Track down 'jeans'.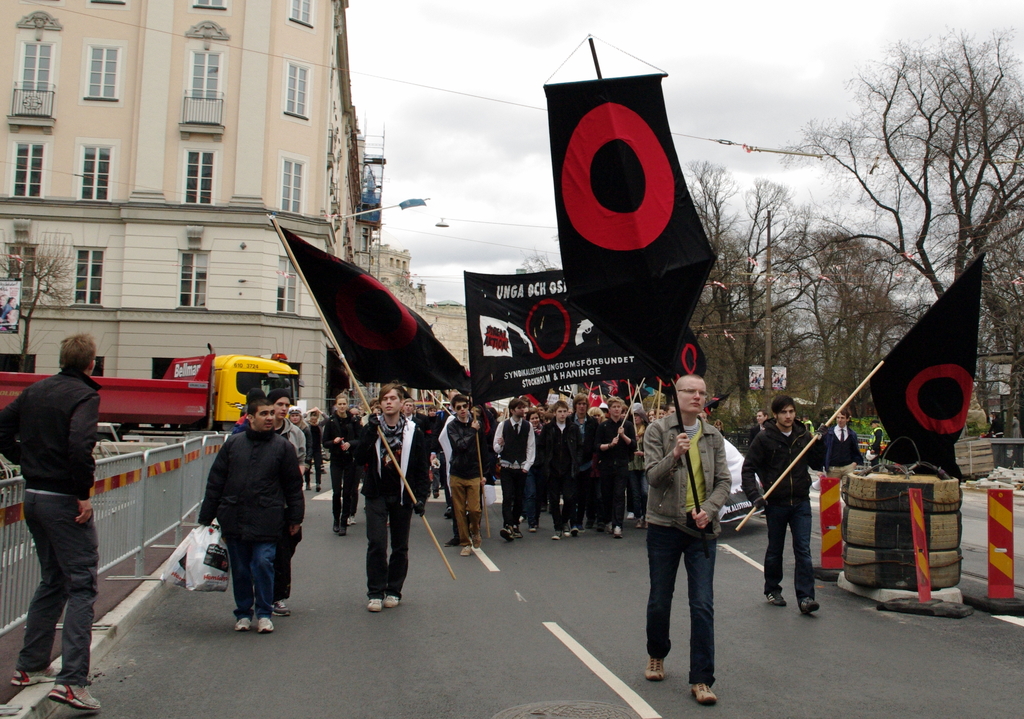
Tracked to box(523, 474, 541, 526).
